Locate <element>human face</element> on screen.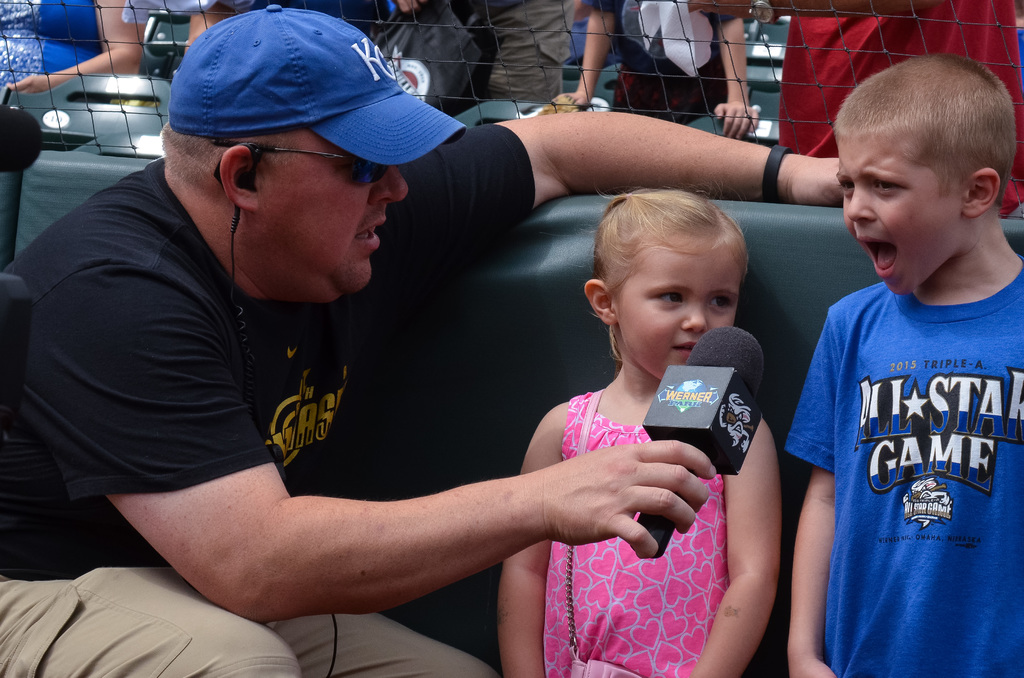
On screen at x1=614 y1=234 x2=744 y2=387.
